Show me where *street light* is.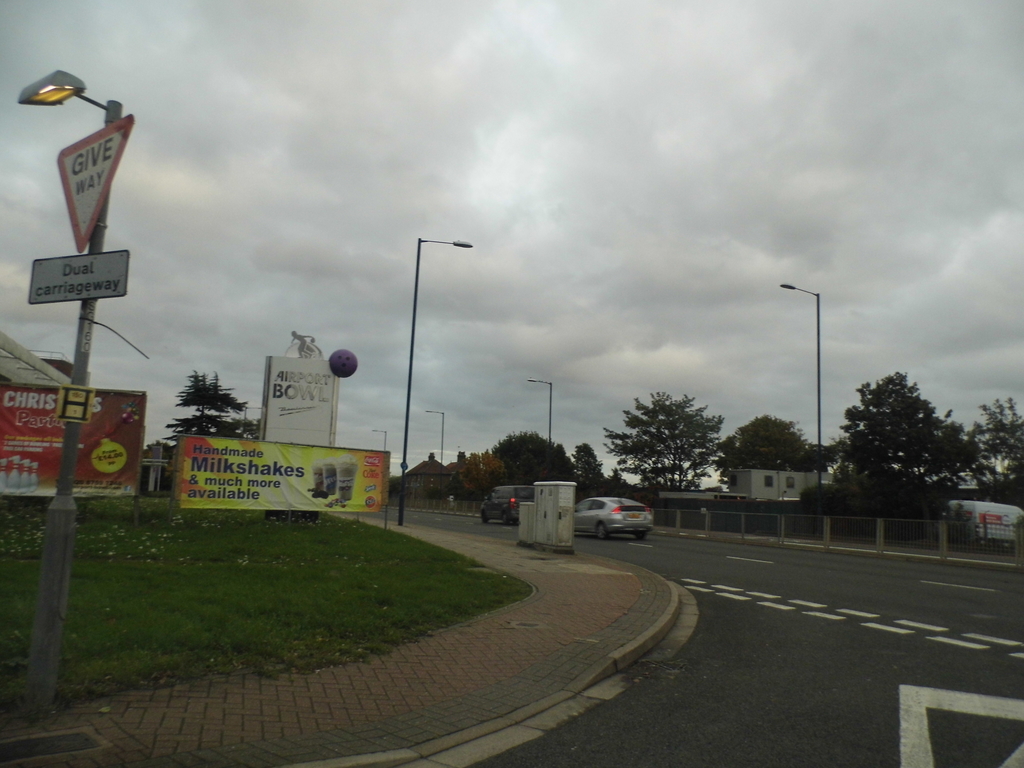
*street light* is at BBox(372, 428, 390, 455).
